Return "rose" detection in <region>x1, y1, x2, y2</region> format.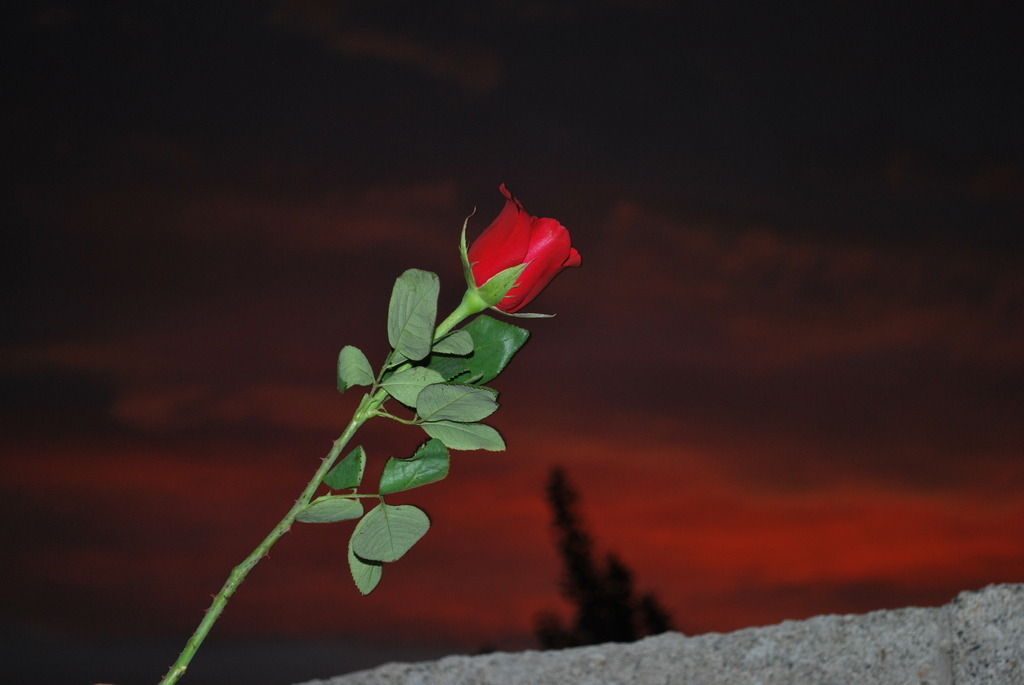
<region>467, 182, 581, 314</region>.
